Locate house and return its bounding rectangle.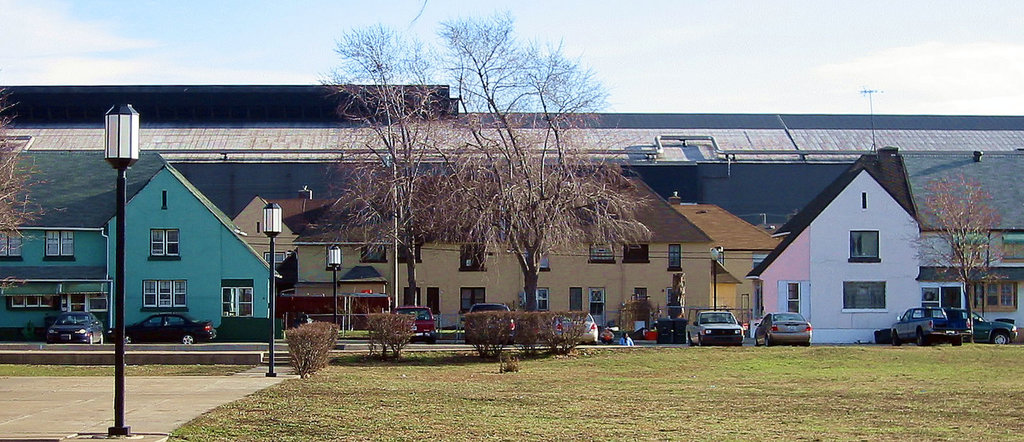
rect(0, 143, 275, 351).
